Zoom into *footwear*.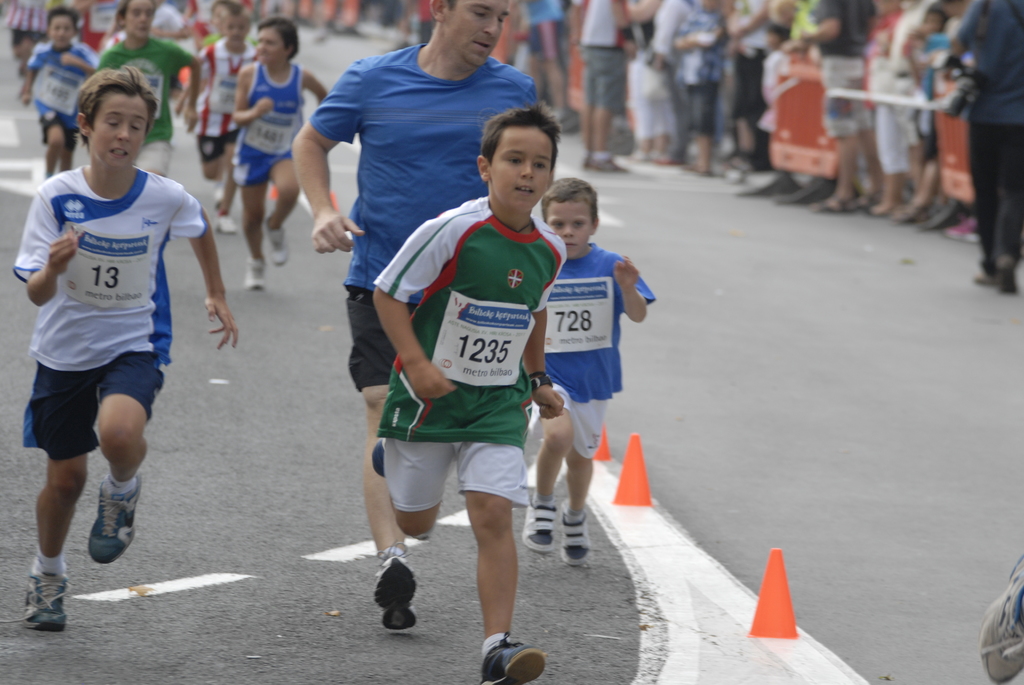
Zoom target: 243:254:268:290.
